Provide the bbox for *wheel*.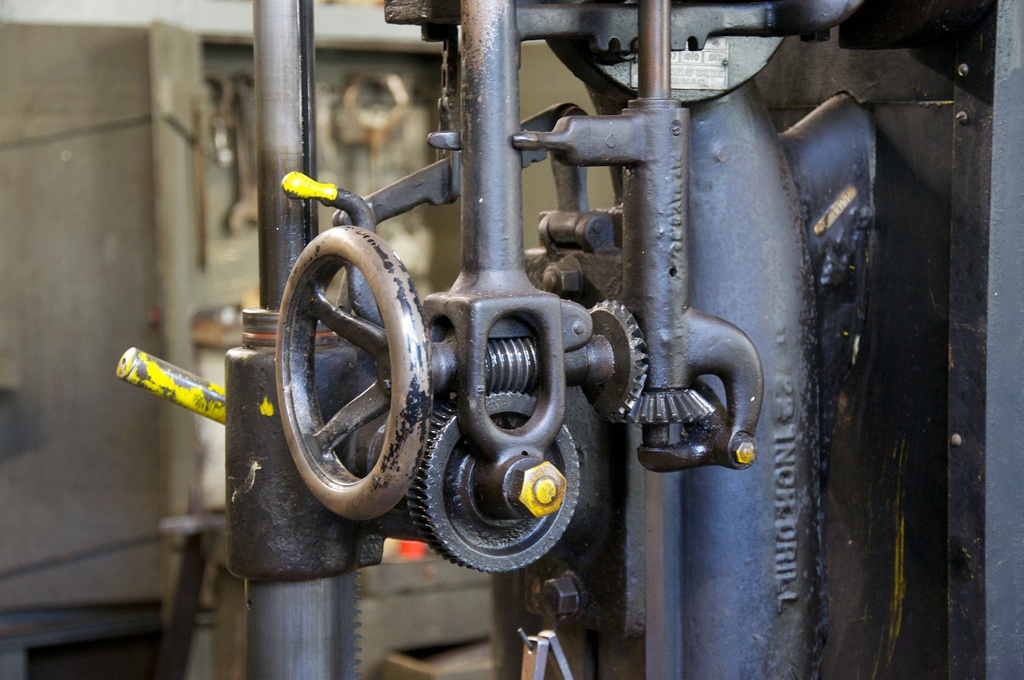
crop(270, 220, 429, 517).
